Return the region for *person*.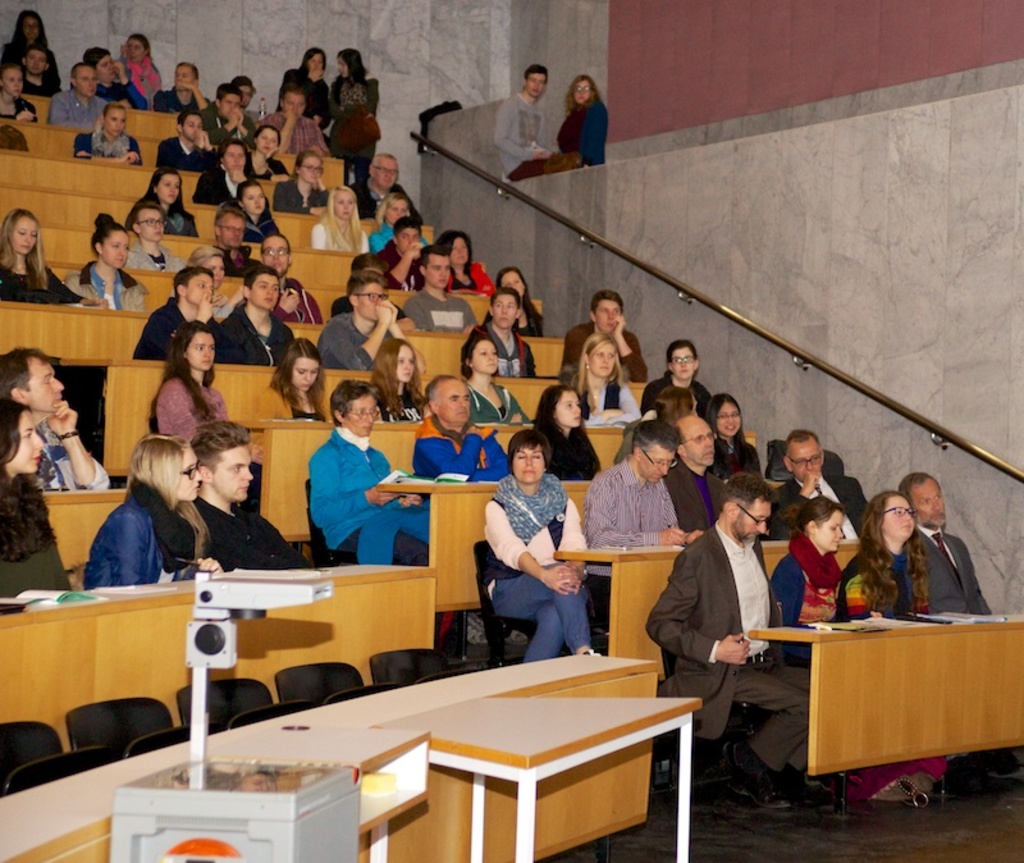
detection(248, 335, 337, 434).
